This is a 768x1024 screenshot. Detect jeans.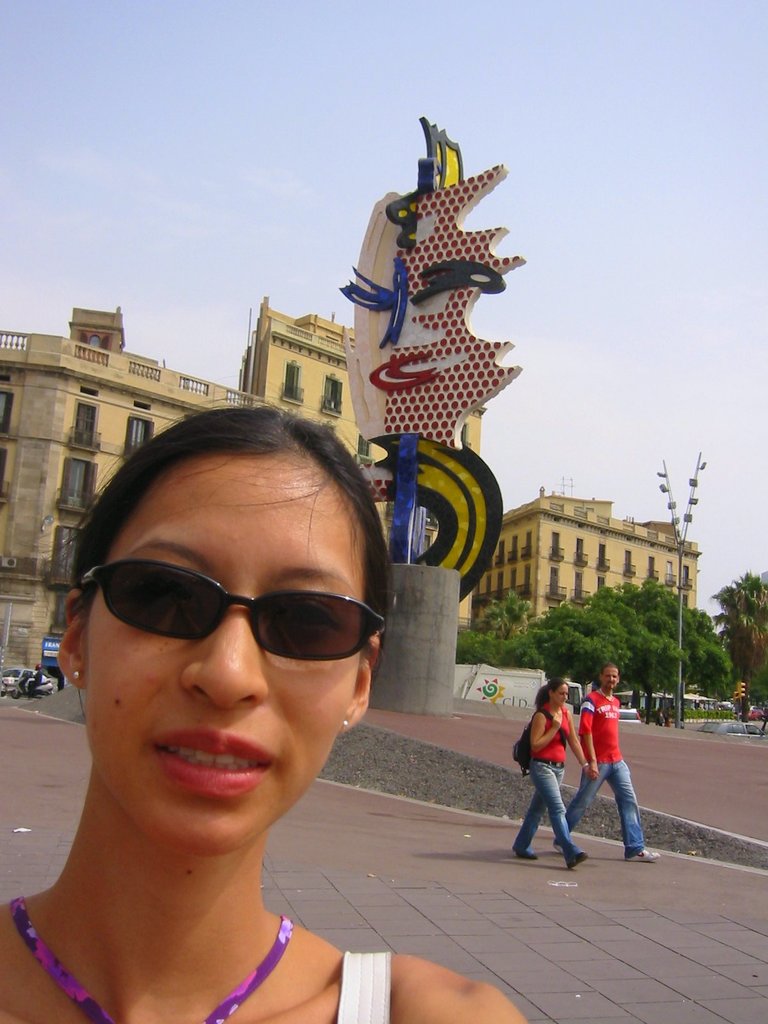
[x1=566, y1=760, x2=646, y2=852].
